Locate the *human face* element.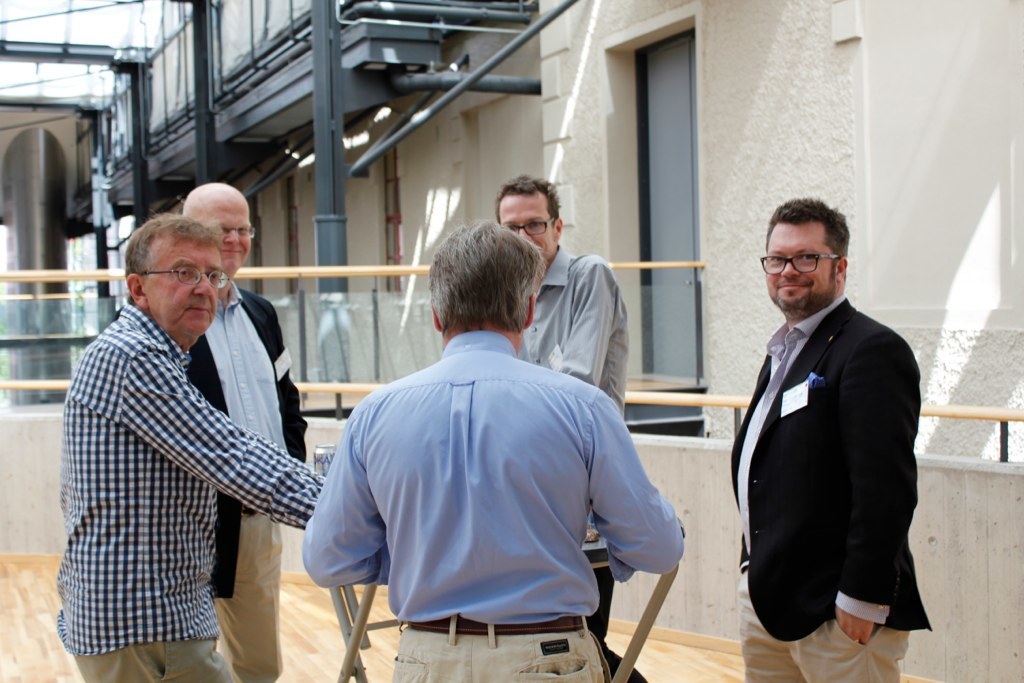
Element bbox: 500/187/559/266.
